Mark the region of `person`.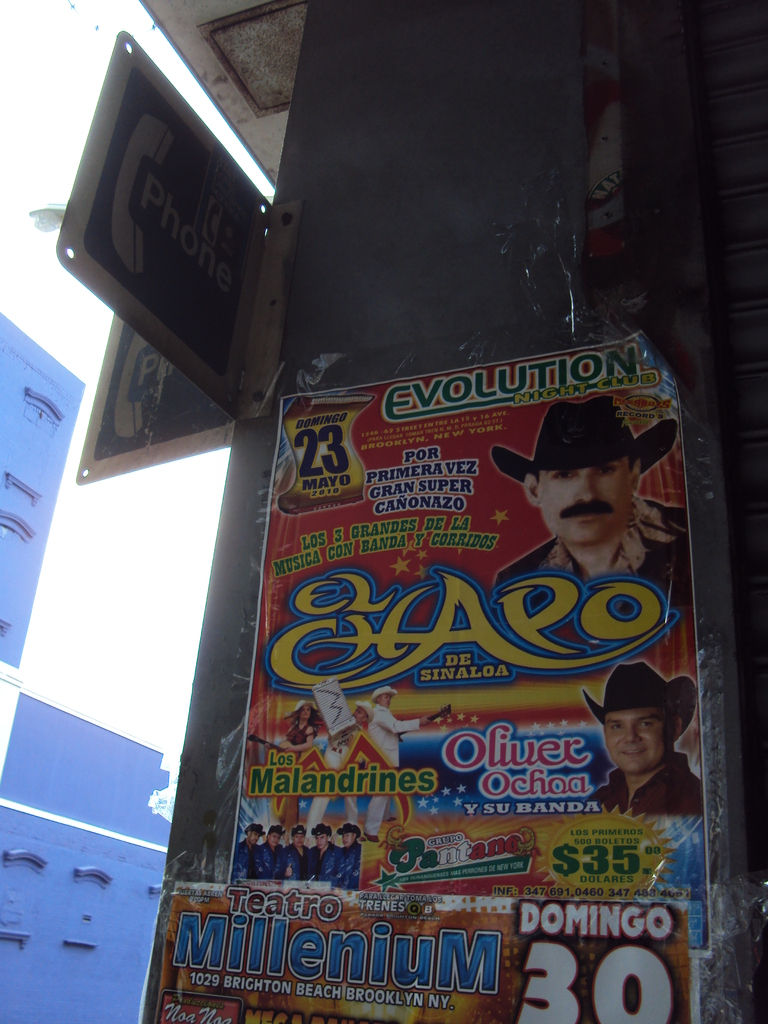
Region: 476/400/687/648.
